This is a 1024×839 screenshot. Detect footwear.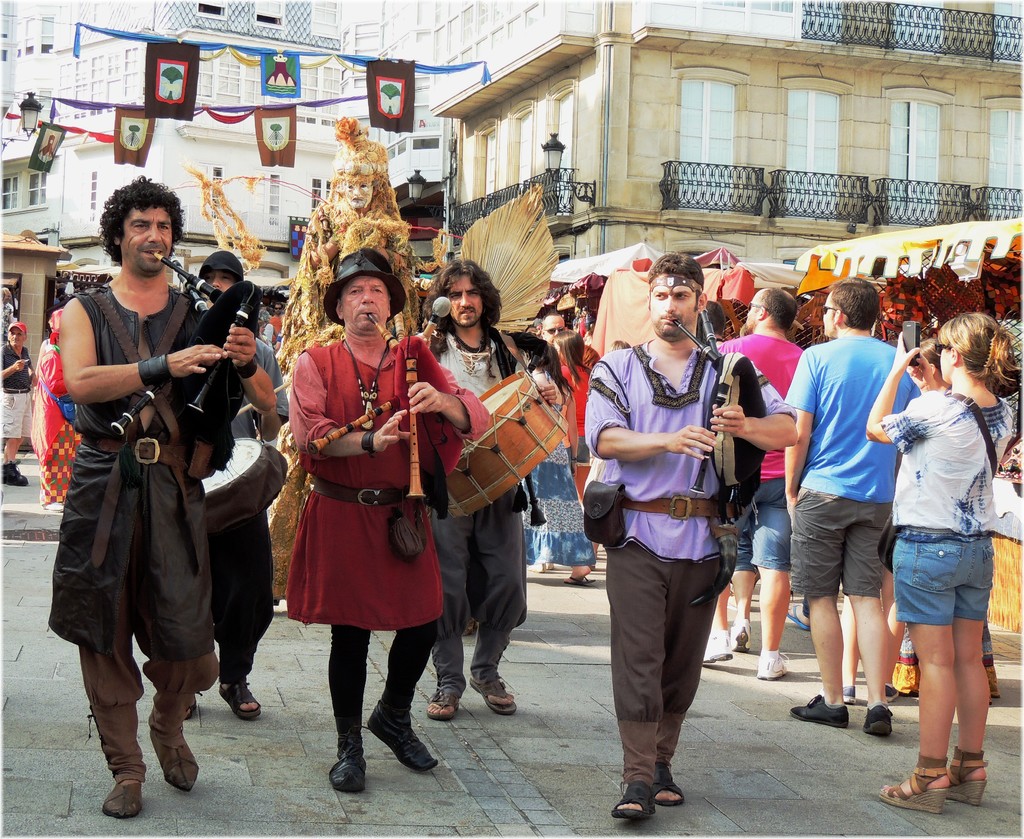
[183, 696, 197, 720].
